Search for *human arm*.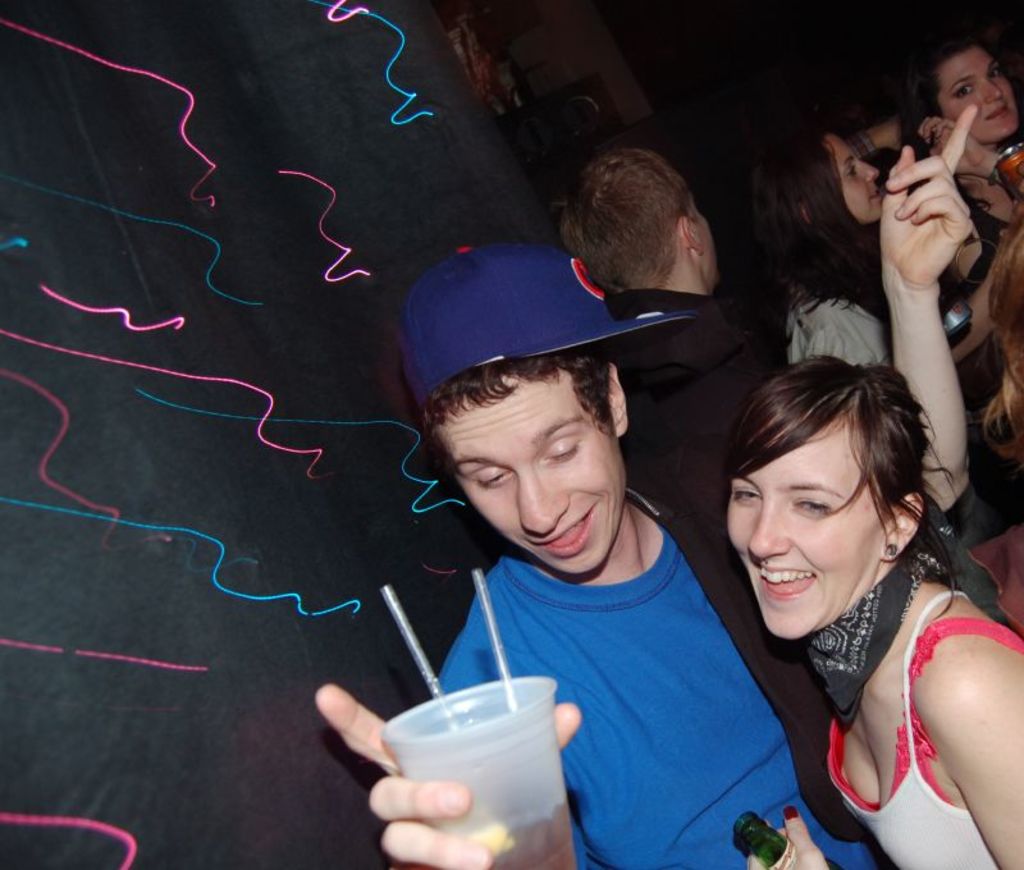
Found at locate(745, 673, 1023, 869).
